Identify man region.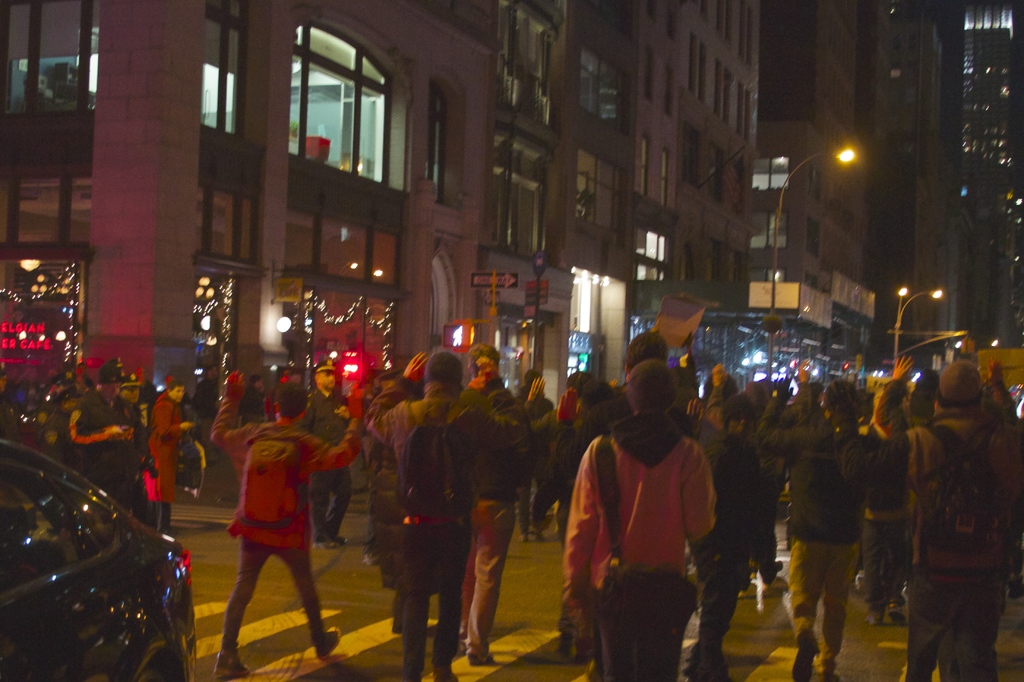
Region: [371, 347, 527, 681].
